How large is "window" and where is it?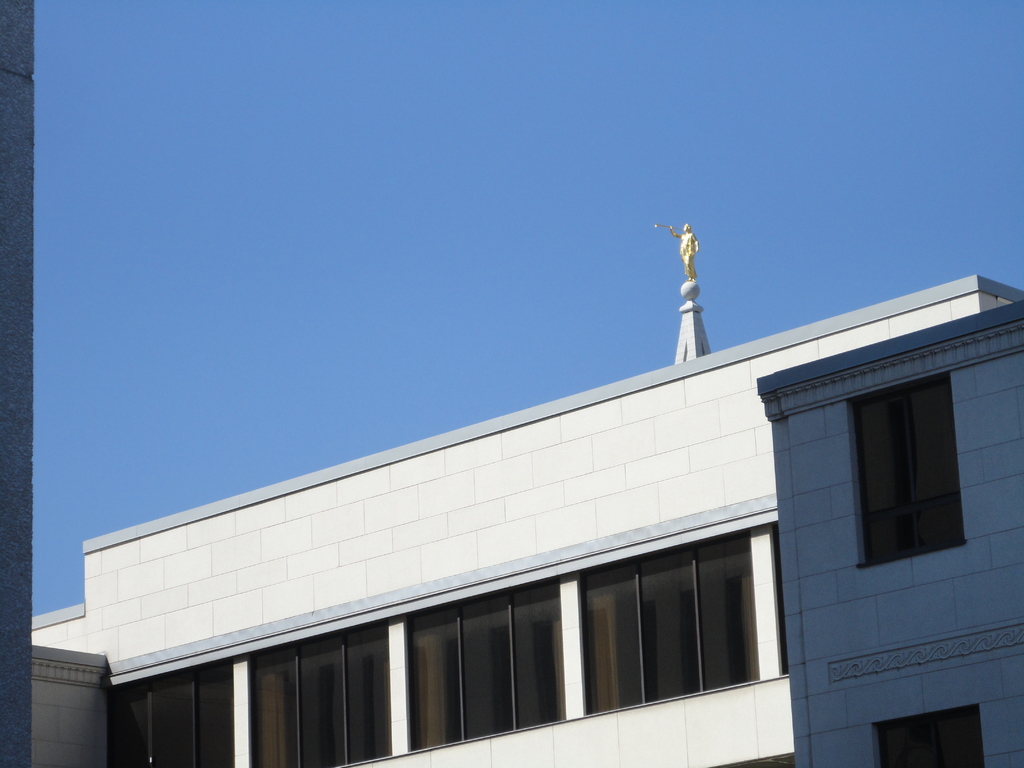
Bounding box: <bbox>868, 706, 984, 767</bbox>.
